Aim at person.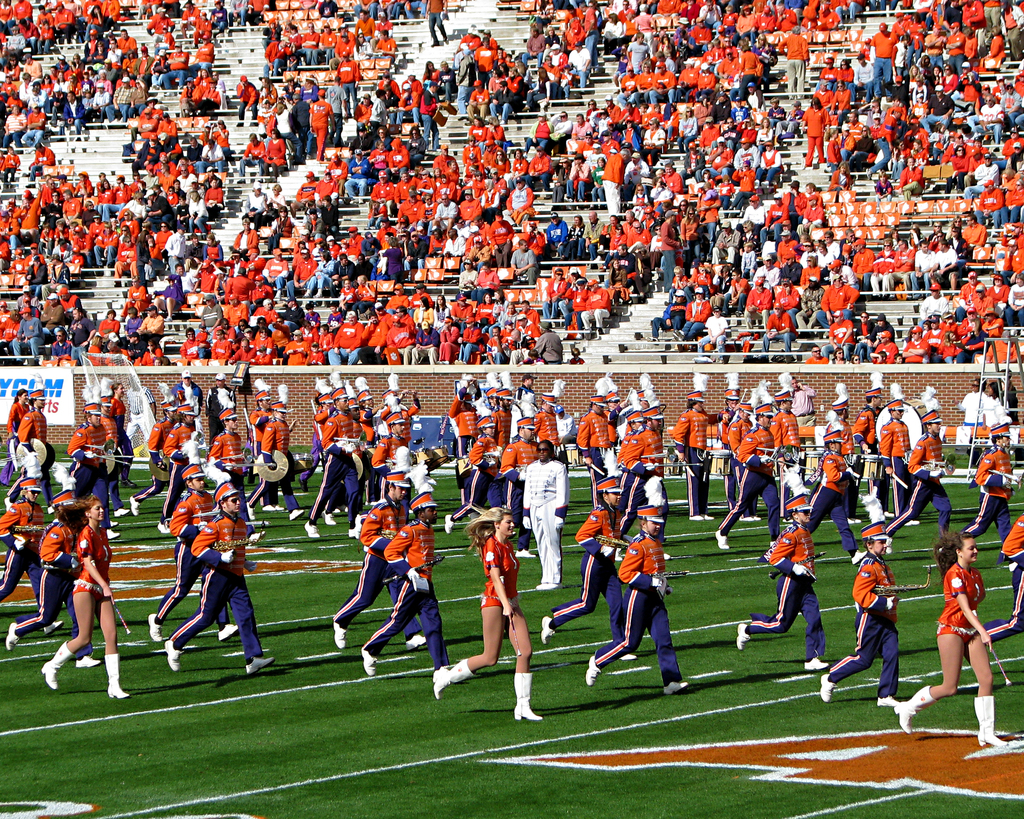
Aimed at [left=440, top=412, right=504, bottom=537].
